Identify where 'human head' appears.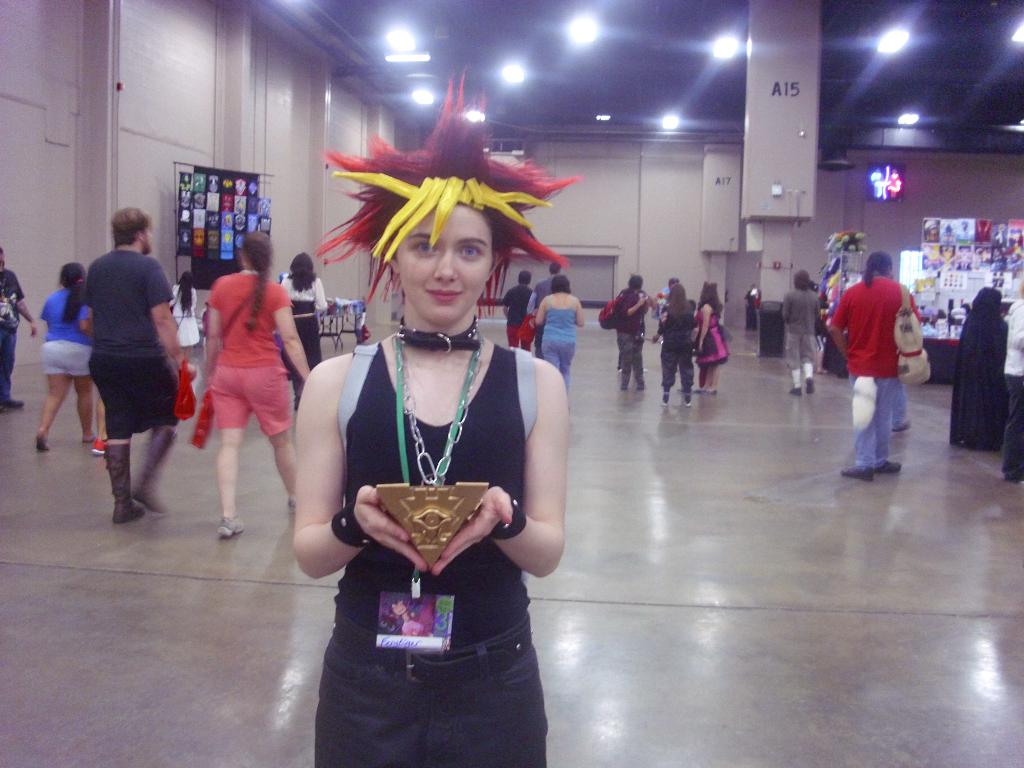
Appears at (left=232, top=222, right=282, bottom=268).
